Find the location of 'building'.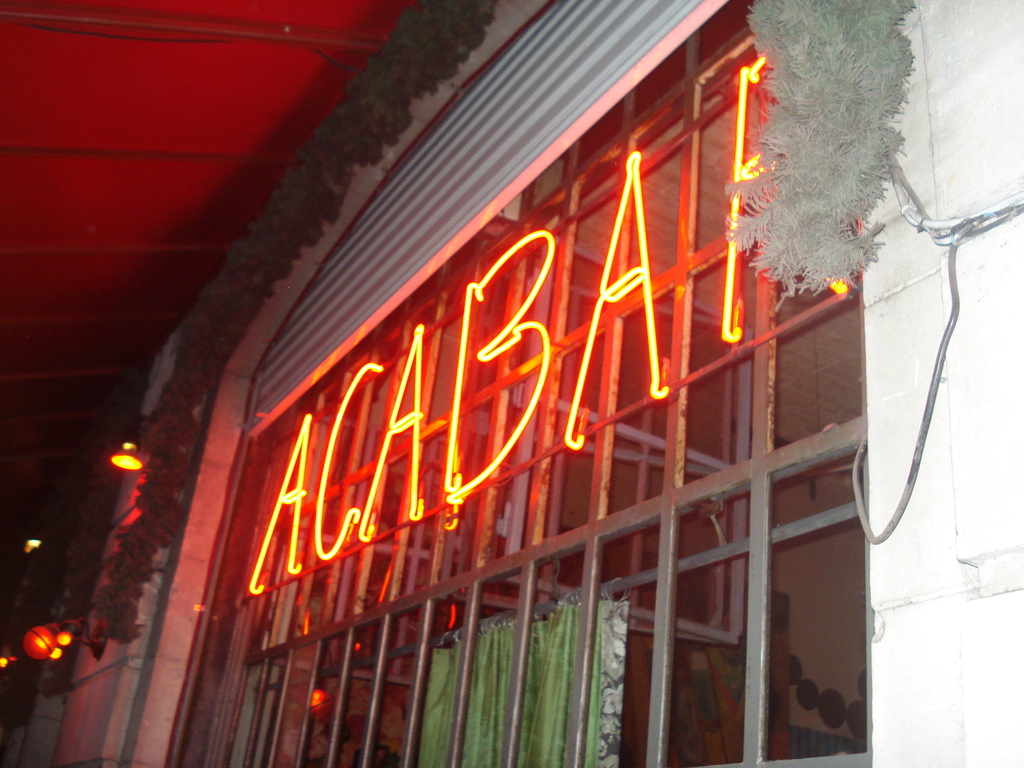
Location: [0, 0, 1023, 767].
